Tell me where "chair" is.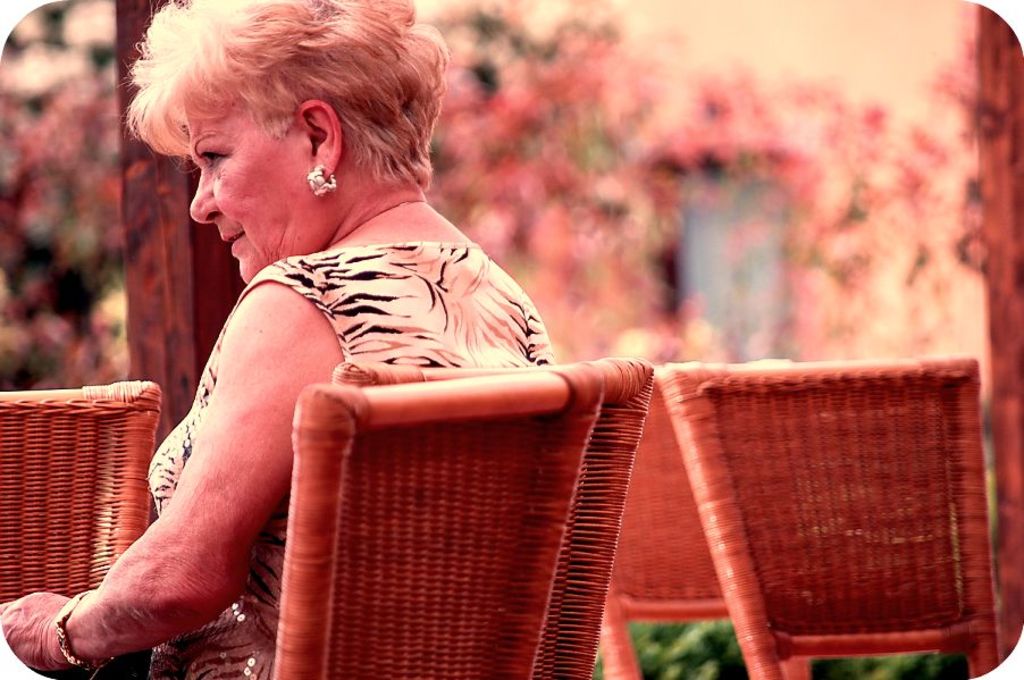
"chair" is at crop(593, 354, 822, 679).
